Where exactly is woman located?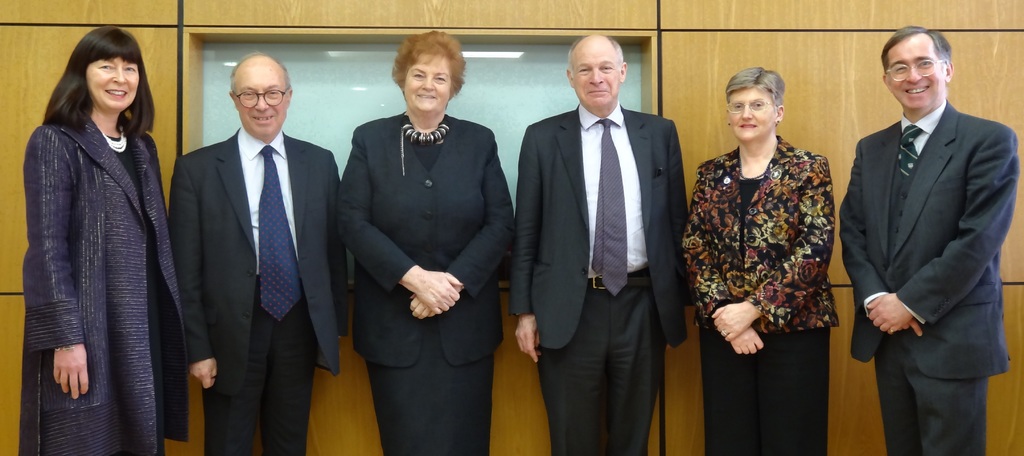
Its bounding box is <bbox>693, 51, 852, 450</bbox>.
